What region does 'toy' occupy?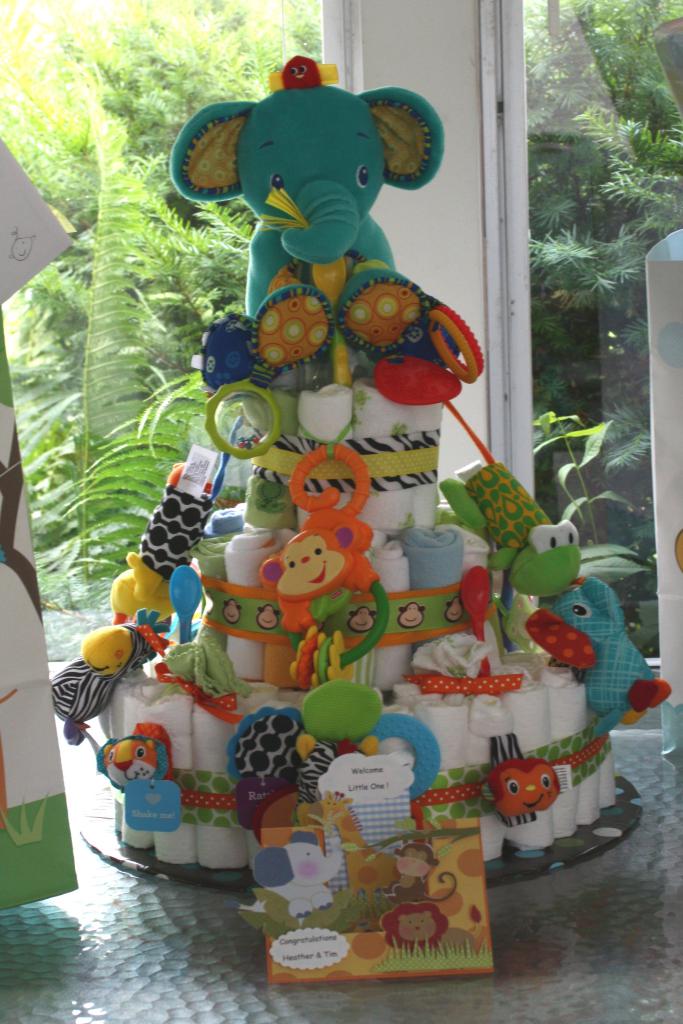
l=160, t=596, r=245, b=698.
